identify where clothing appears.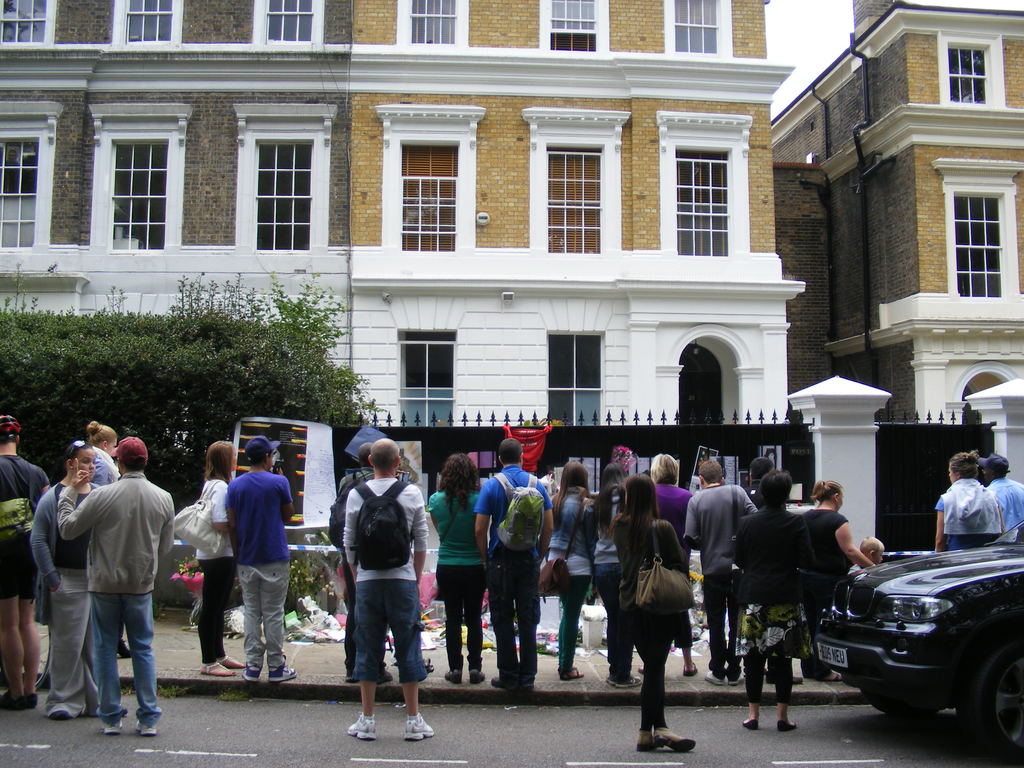
Appears at x1=339 y1=474 x2=431 y2=688.
